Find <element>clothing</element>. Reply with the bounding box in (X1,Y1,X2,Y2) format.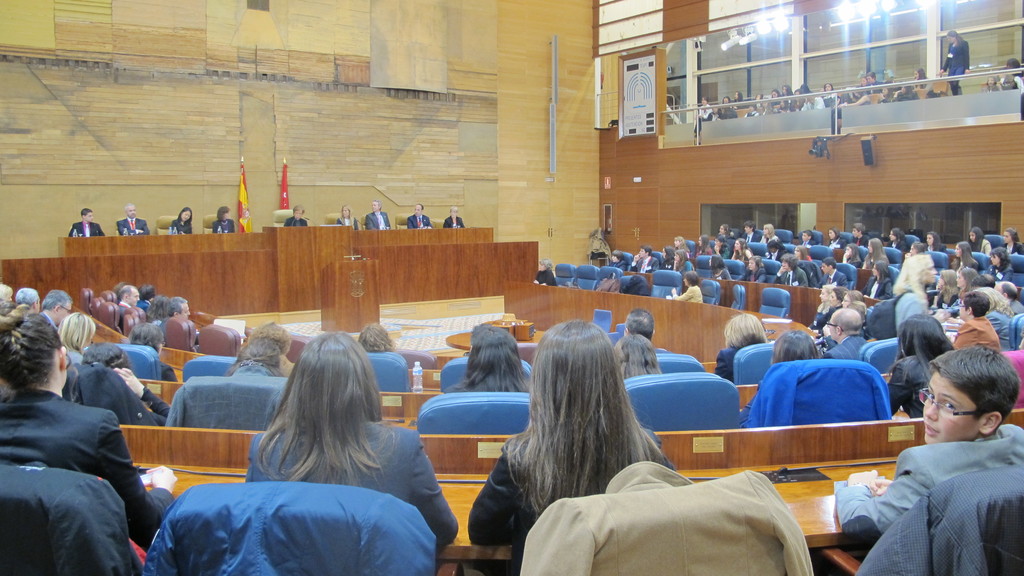
(445,220,465,224).
